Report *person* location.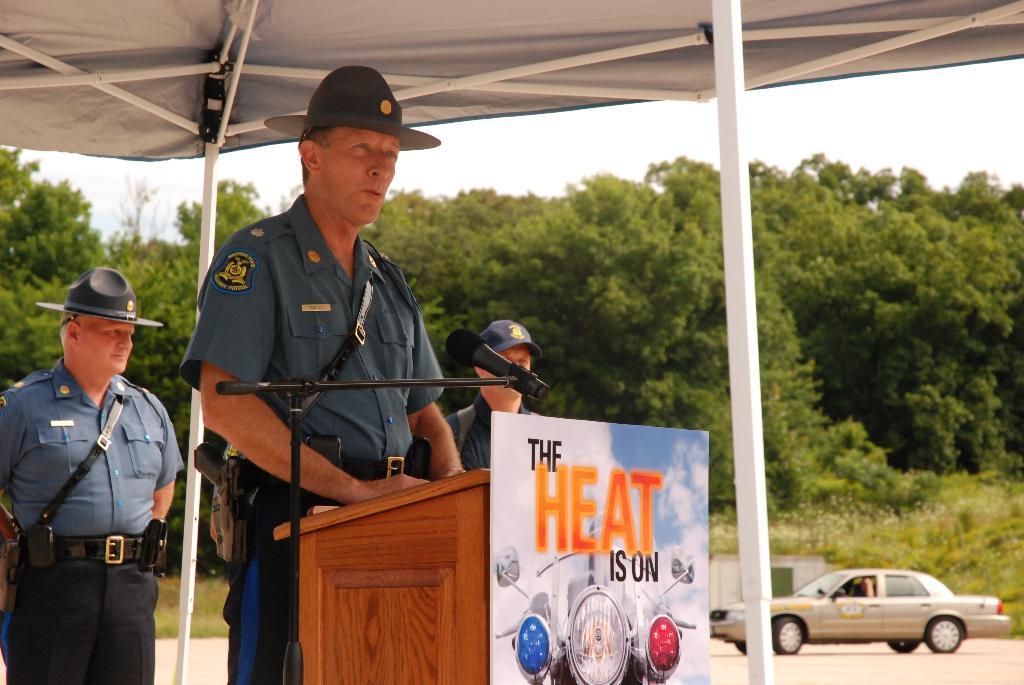
Report: x1=182 y1=63 x2=467 y2=679.
